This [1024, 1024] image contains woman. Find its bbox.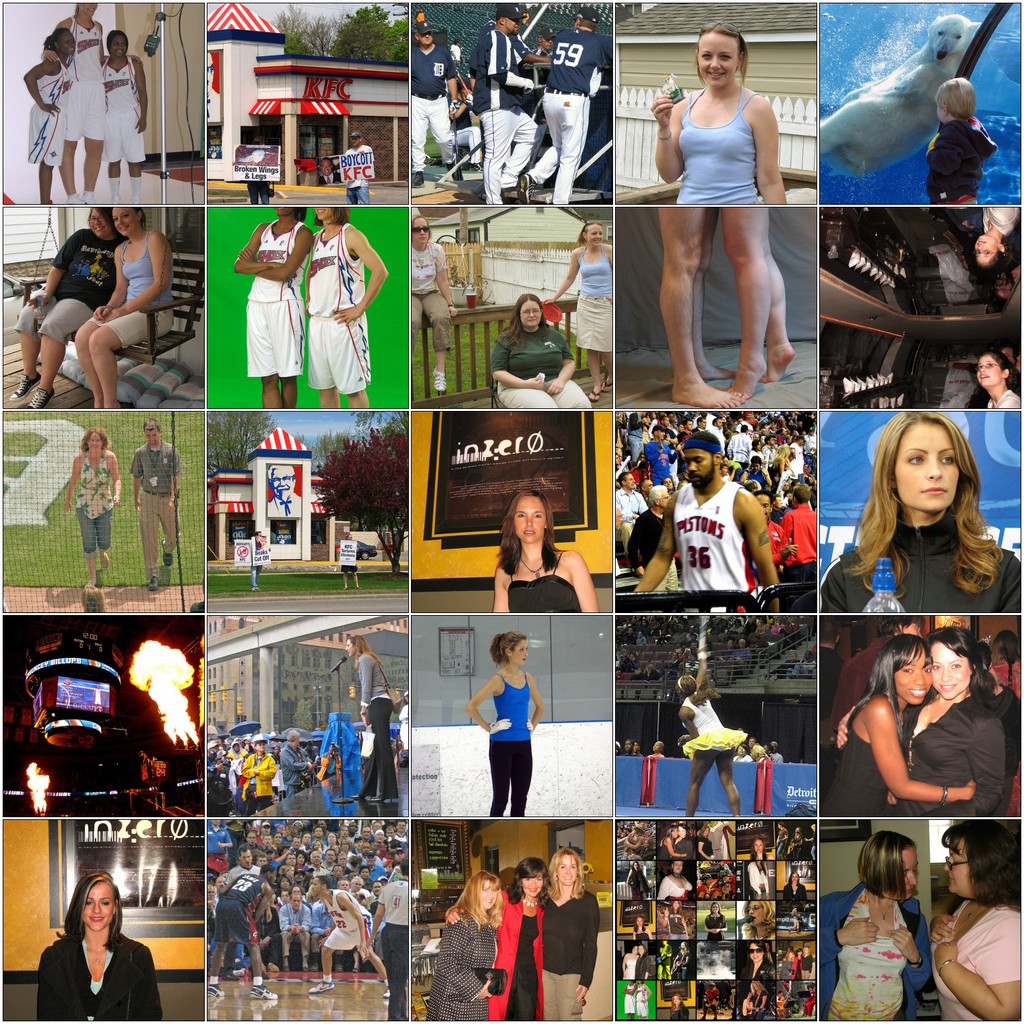
select_region(492, 863, 556, 1020).
